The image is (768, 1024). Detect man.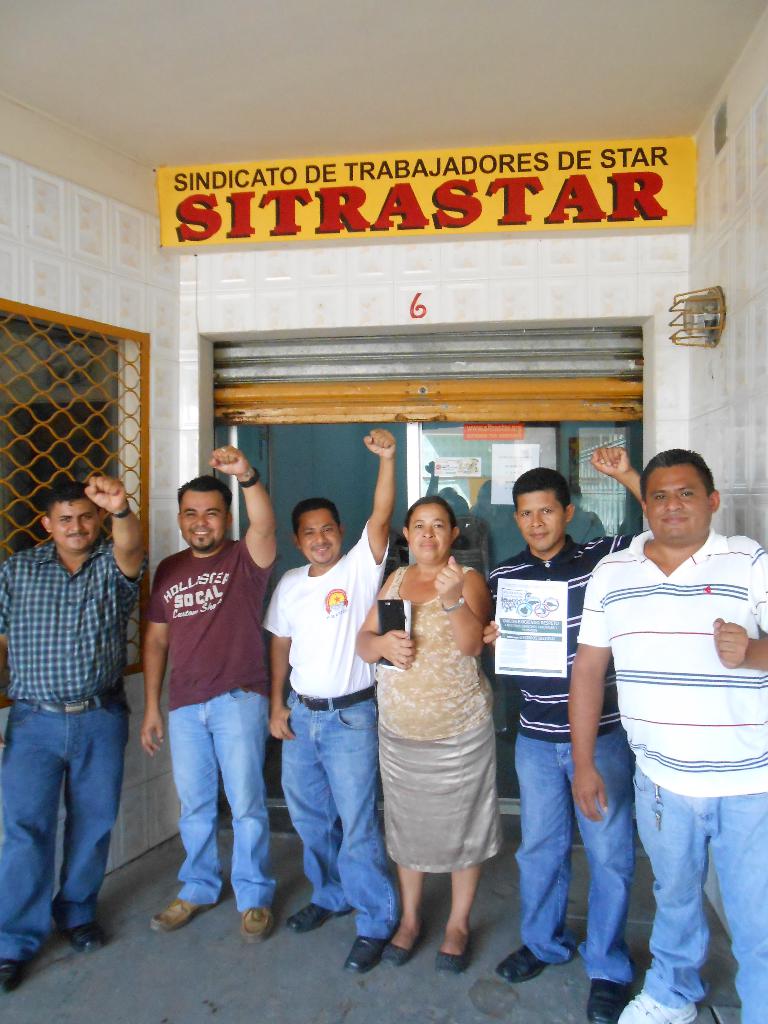
Detection: crop(141, 445, 292, 935).
